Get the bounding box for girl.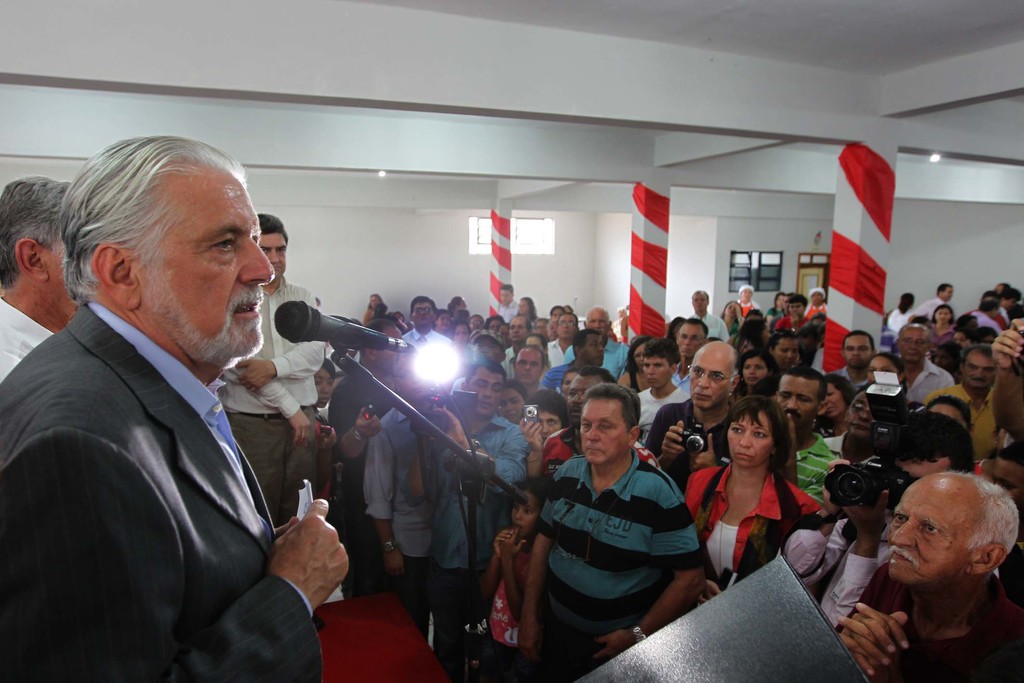
select_region(737, 349, 778, 398).
